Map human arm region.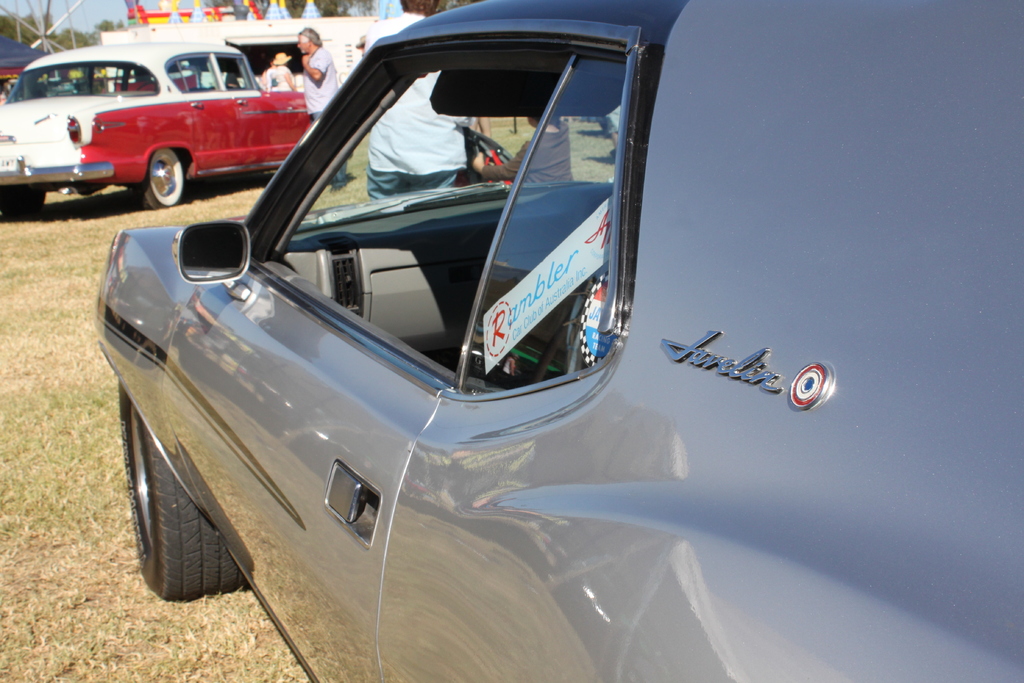
Mapped to 471 151 526 182.
